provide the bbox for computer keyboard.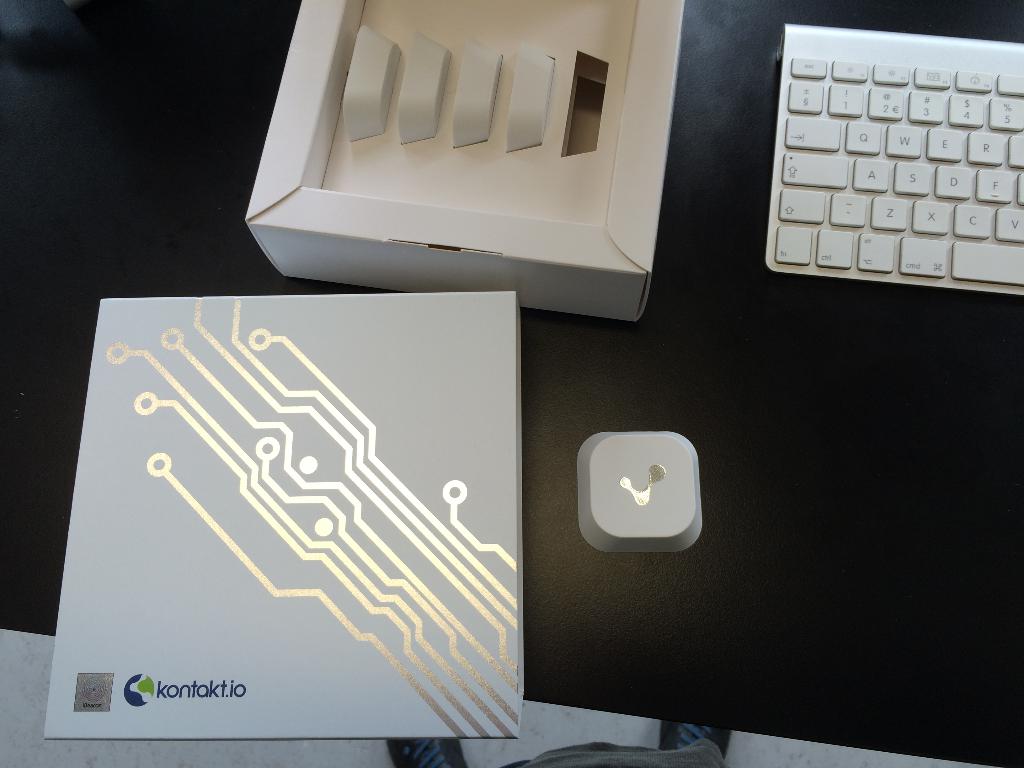
765,24,1023,295.
